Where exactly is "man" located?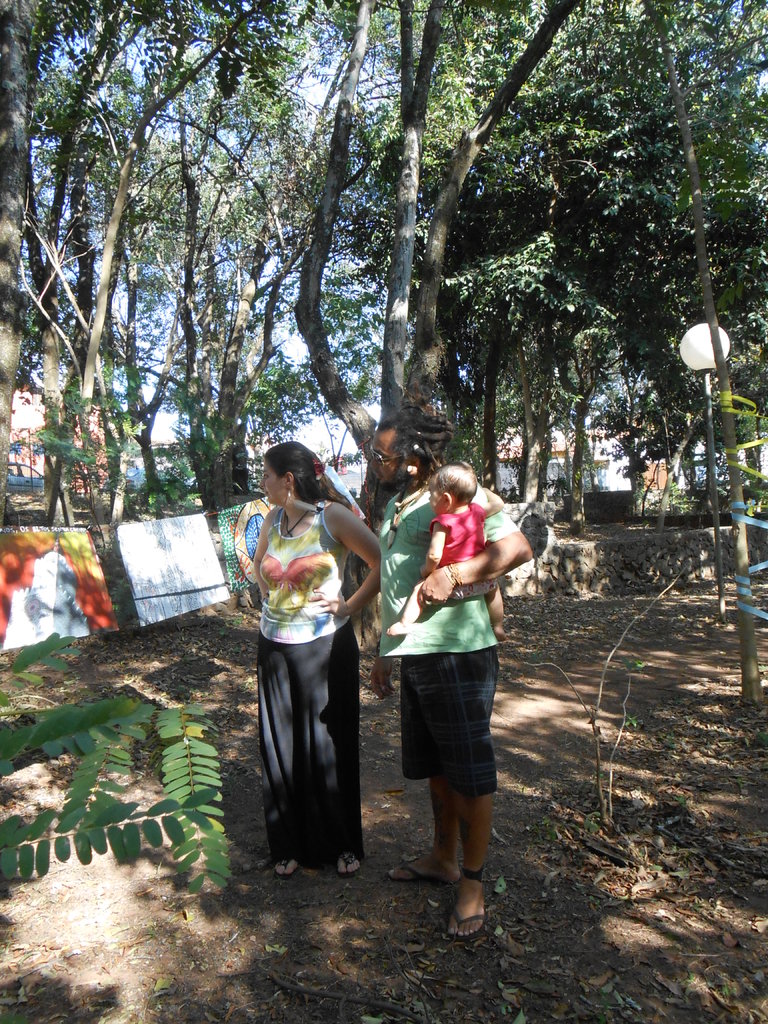
Its bounding box is 359, 406, 522, 908.
